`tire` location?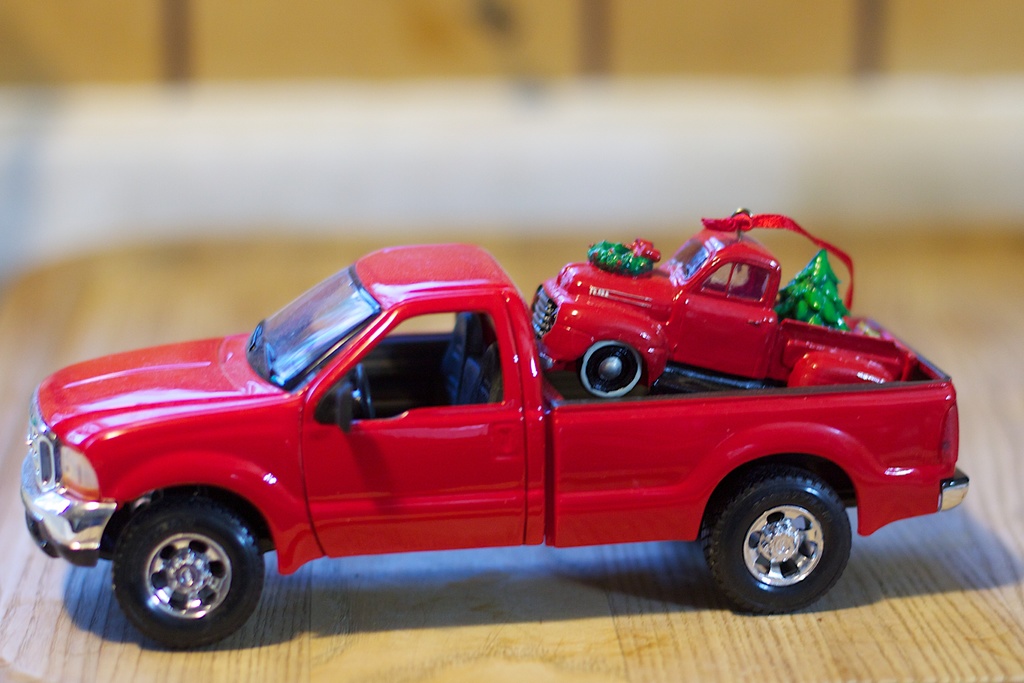
<box>580,340,641,399</box>
